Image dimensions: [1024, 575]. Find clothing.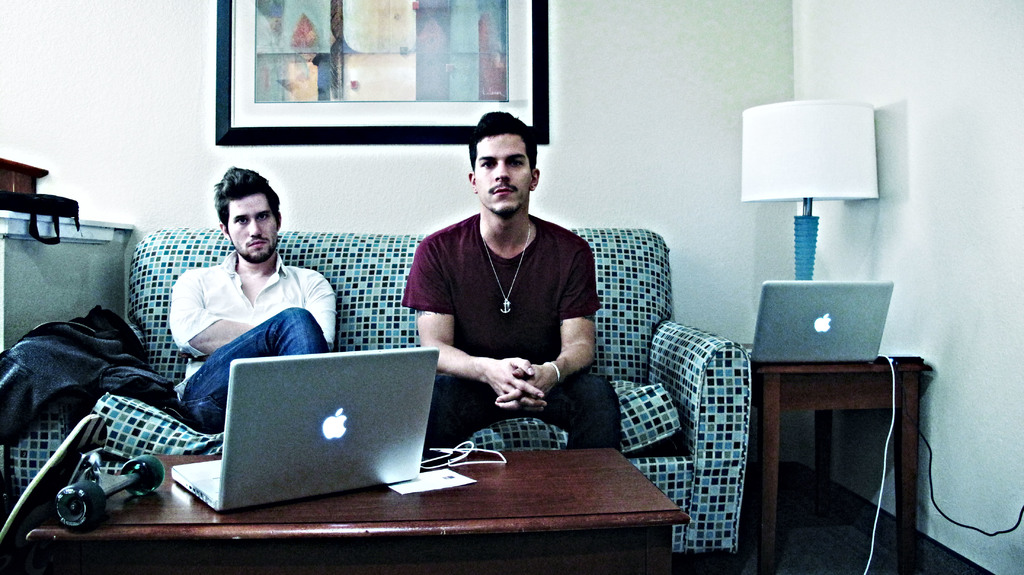
{"x1": 392, "y1": 164, "x2": 614, "y2": 441}.
